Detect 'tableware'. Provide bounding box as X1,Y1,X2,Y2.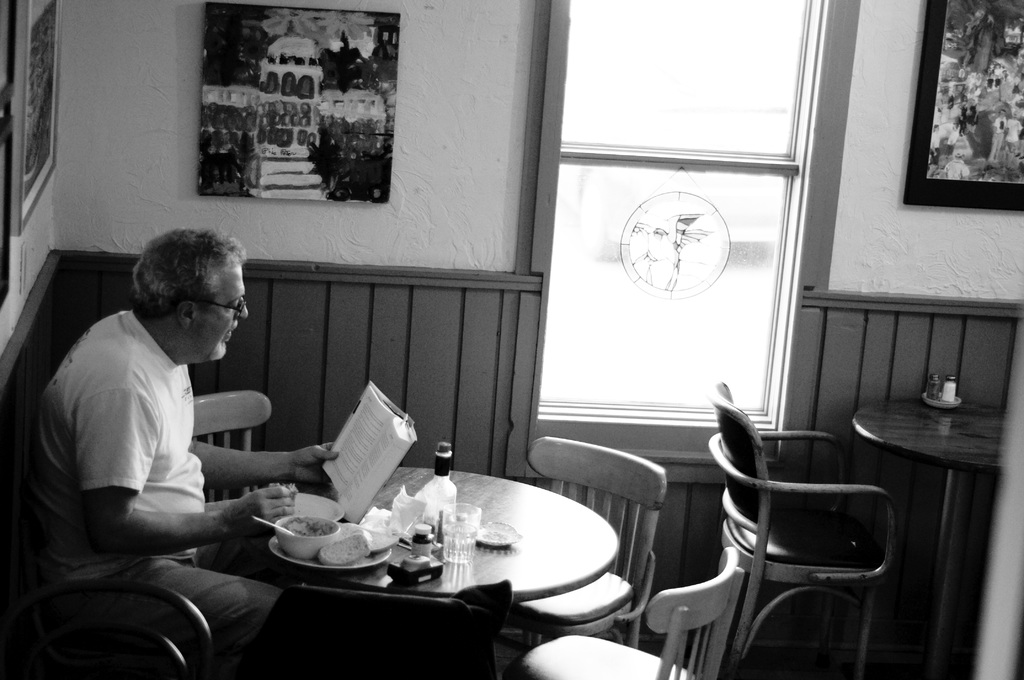
438,501,478,556.
